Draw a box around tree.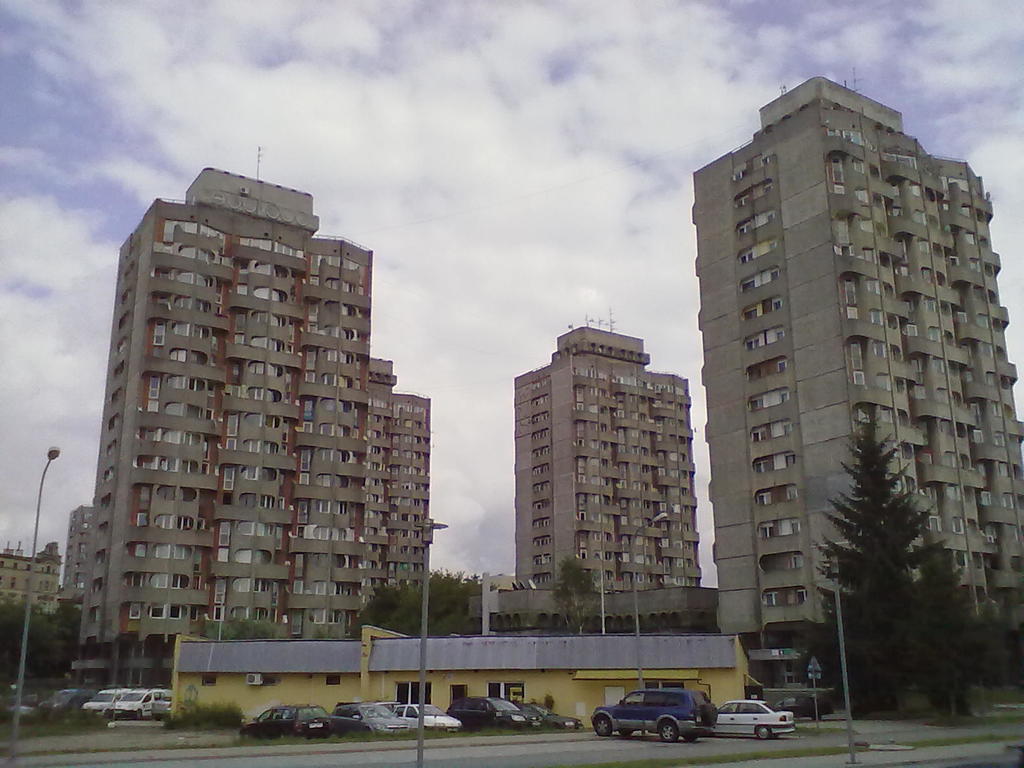
<region>0, 597, 75, 671</region>.
